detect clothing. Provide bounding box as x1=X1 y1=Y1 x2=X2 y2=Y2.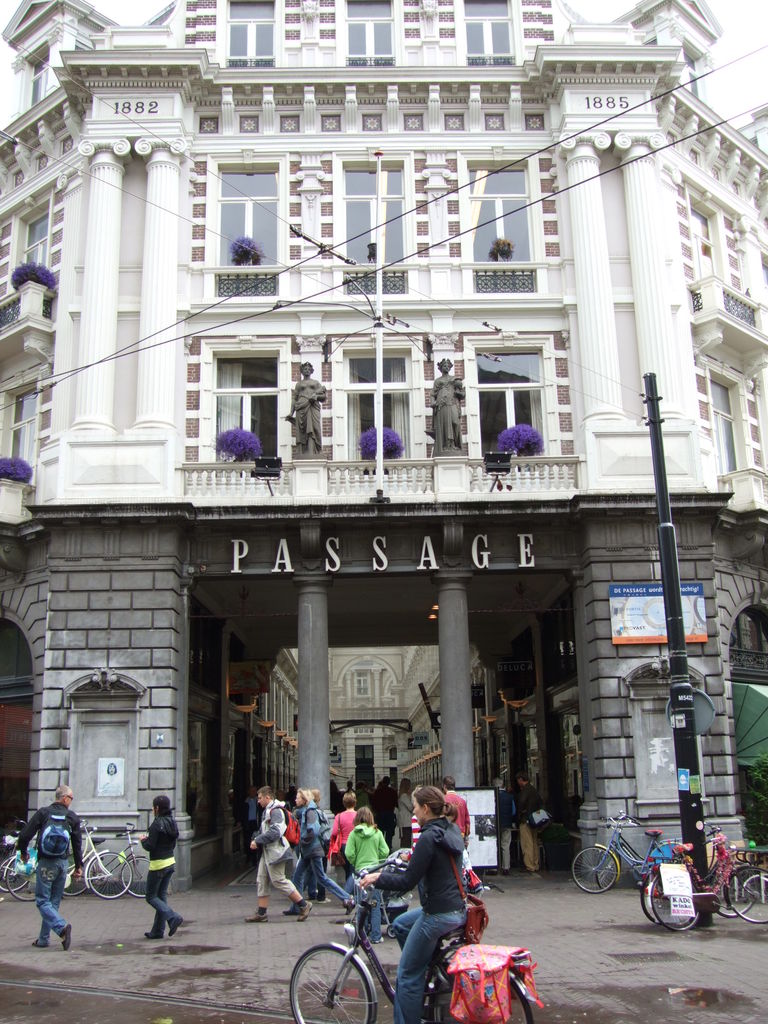
x1=135 y1=794 x2=184 y2=939.
